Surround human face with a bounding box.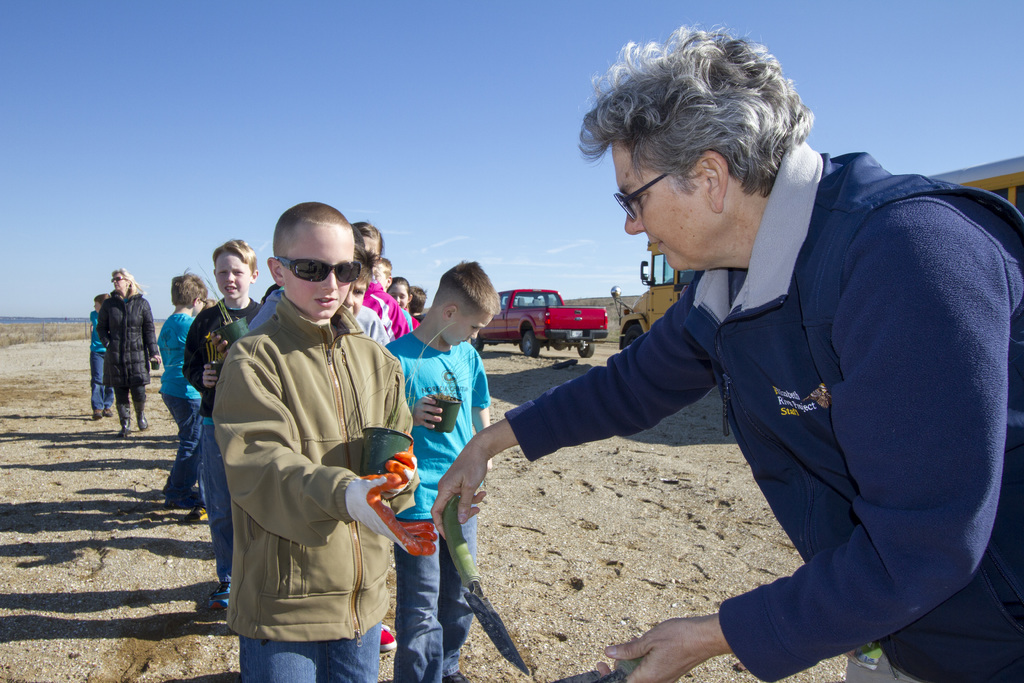
<region>92, 303, 101, 312</region>.
